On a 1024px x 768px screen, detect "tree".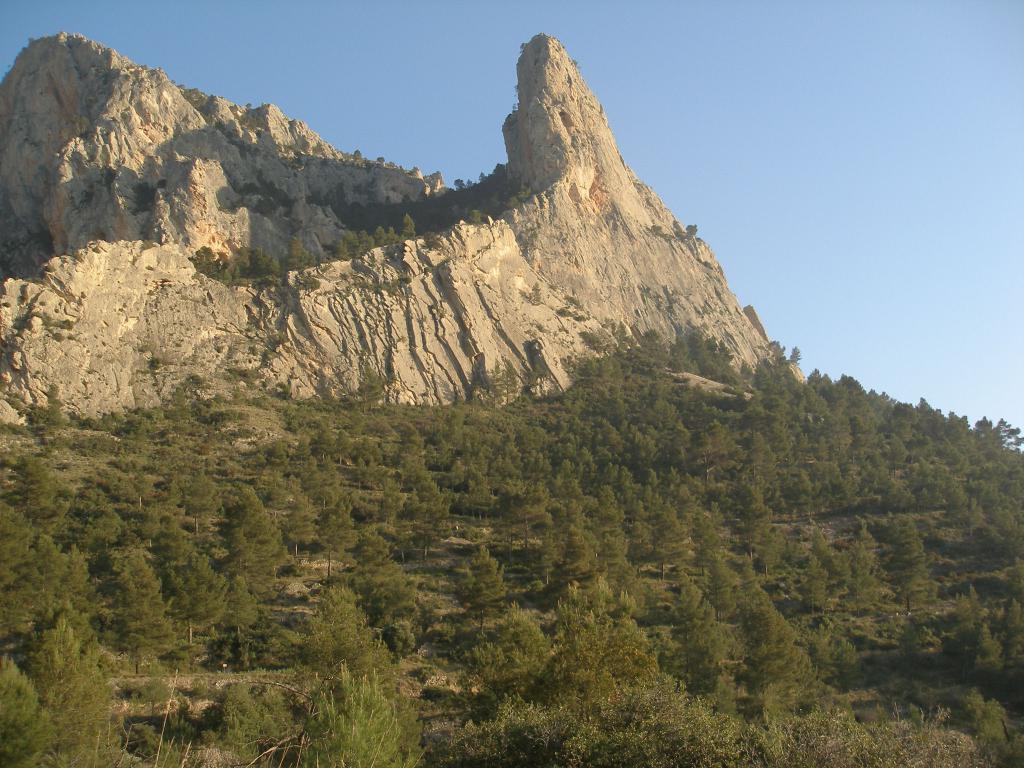
<box>420,588,443,642</box>.
